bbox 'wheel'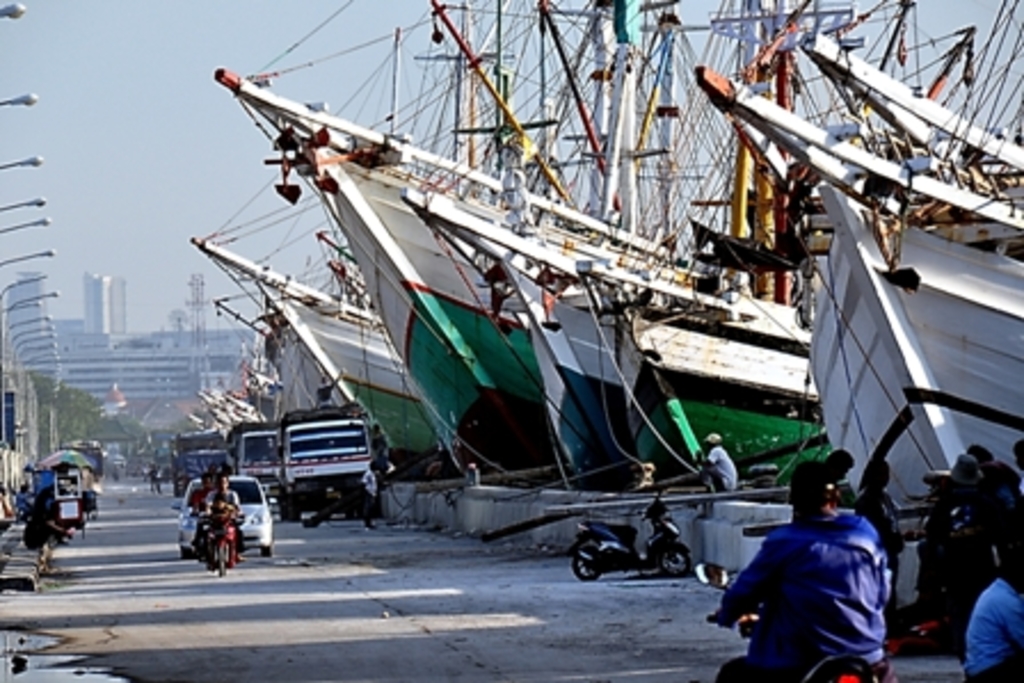
select_region(569, 539, 603, 580)
